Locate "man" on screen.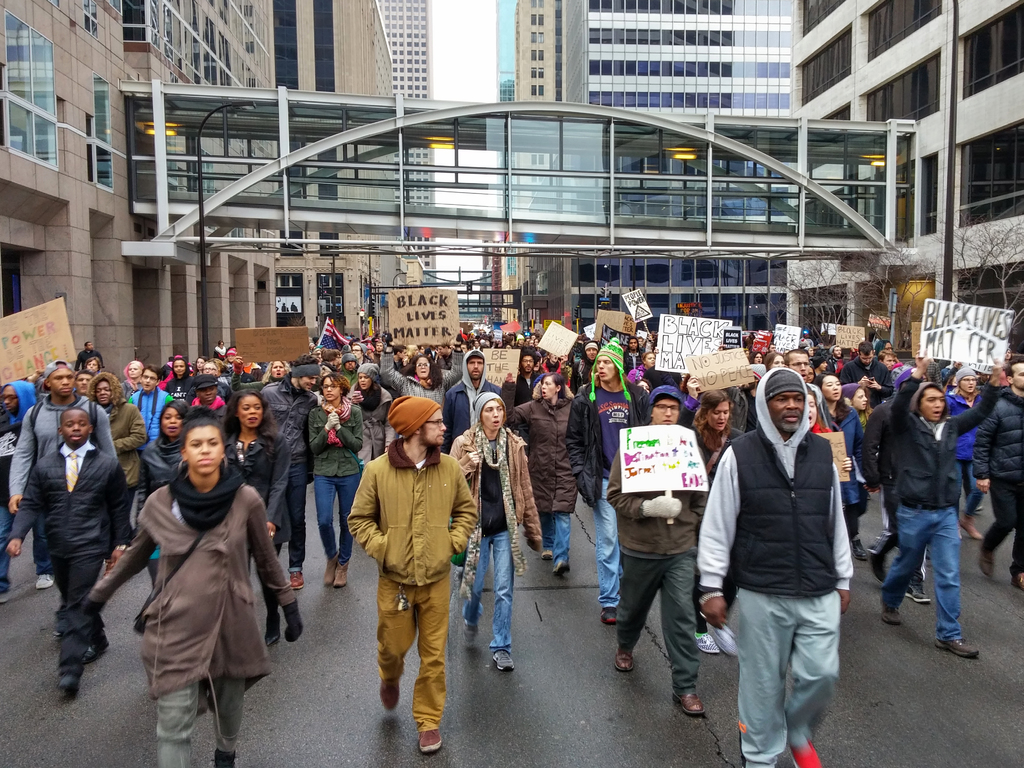
On screen at [left=979, top=359, right=1023, bottom=591].
